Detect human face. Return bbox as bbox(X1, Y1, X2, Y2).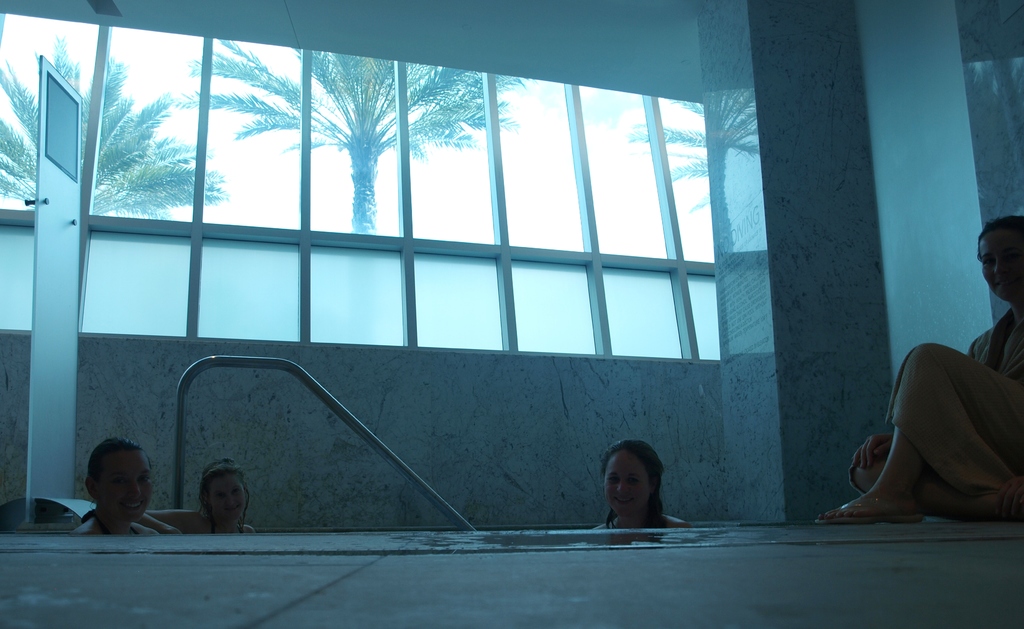
bbox(99, 449, 153, 520).
